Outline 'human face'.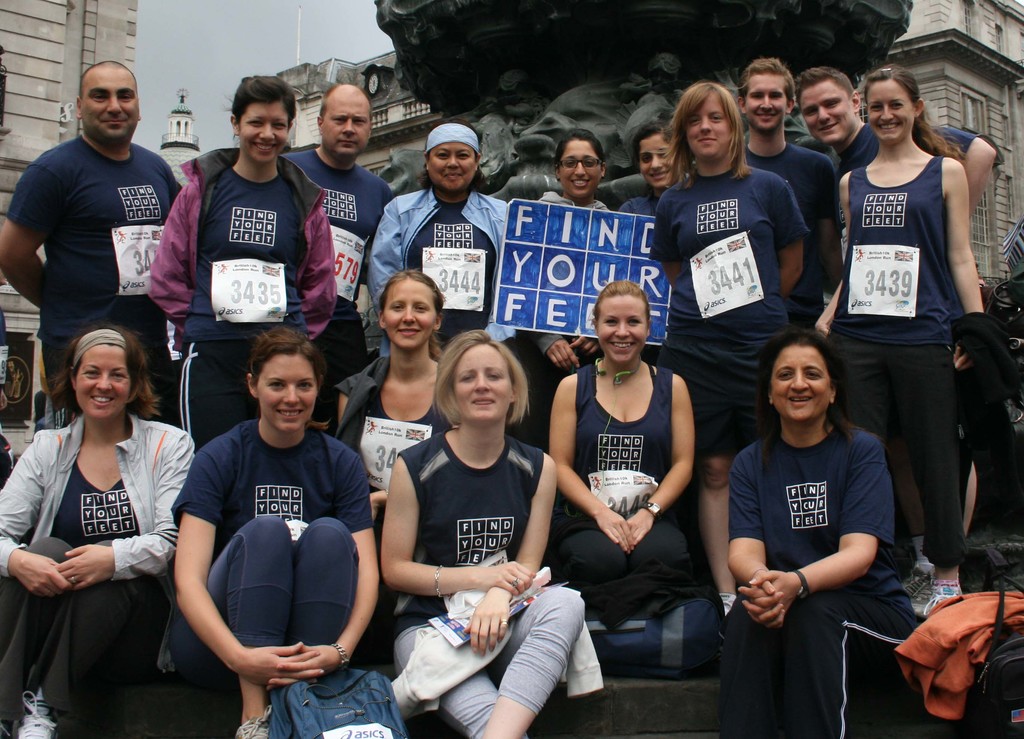
Outline: bbox=[684, 96, 730, 161].
